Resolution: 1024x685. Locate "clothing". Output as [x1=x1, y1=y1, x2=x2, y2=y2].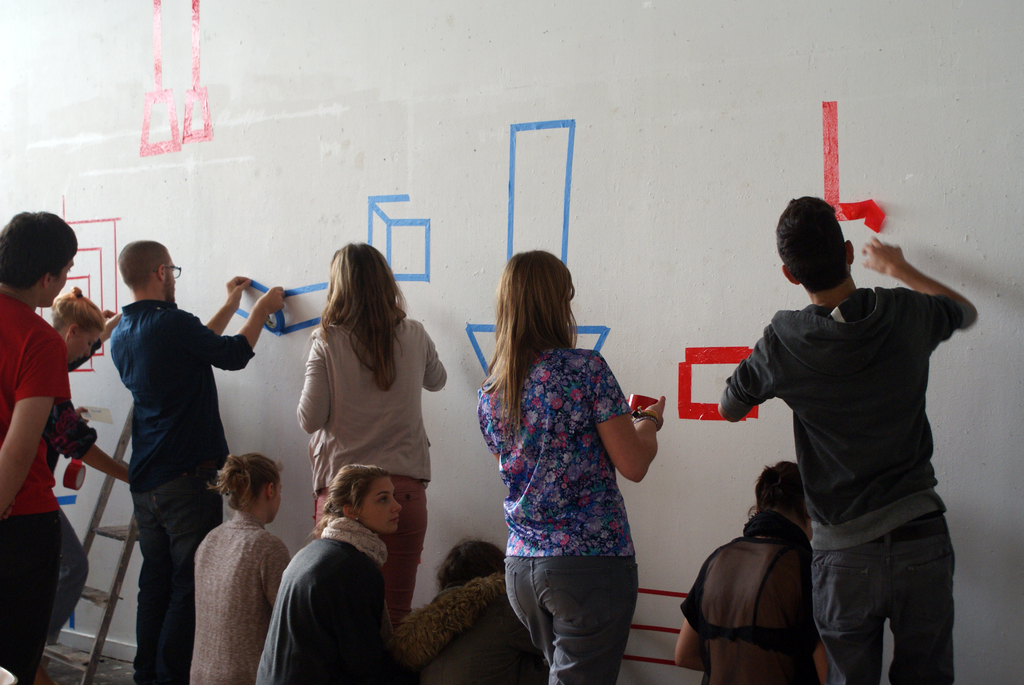
[x1=296, y1=320, x2=449, y2=635].
